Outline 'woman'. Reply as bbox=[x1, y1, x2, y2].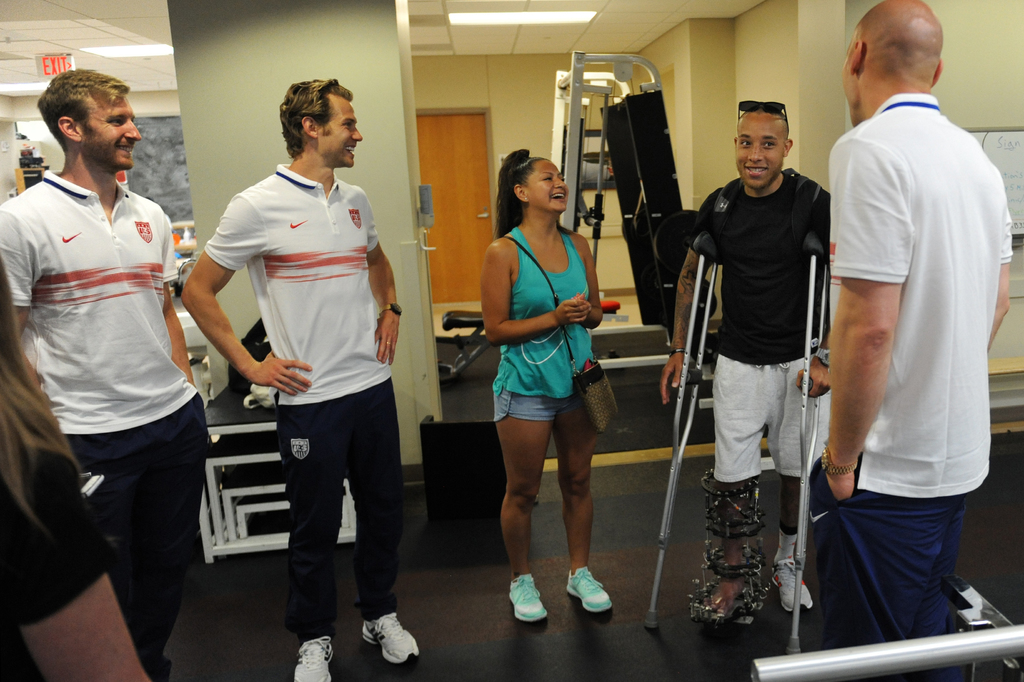
bbox=[471, 137, 625, 599].
